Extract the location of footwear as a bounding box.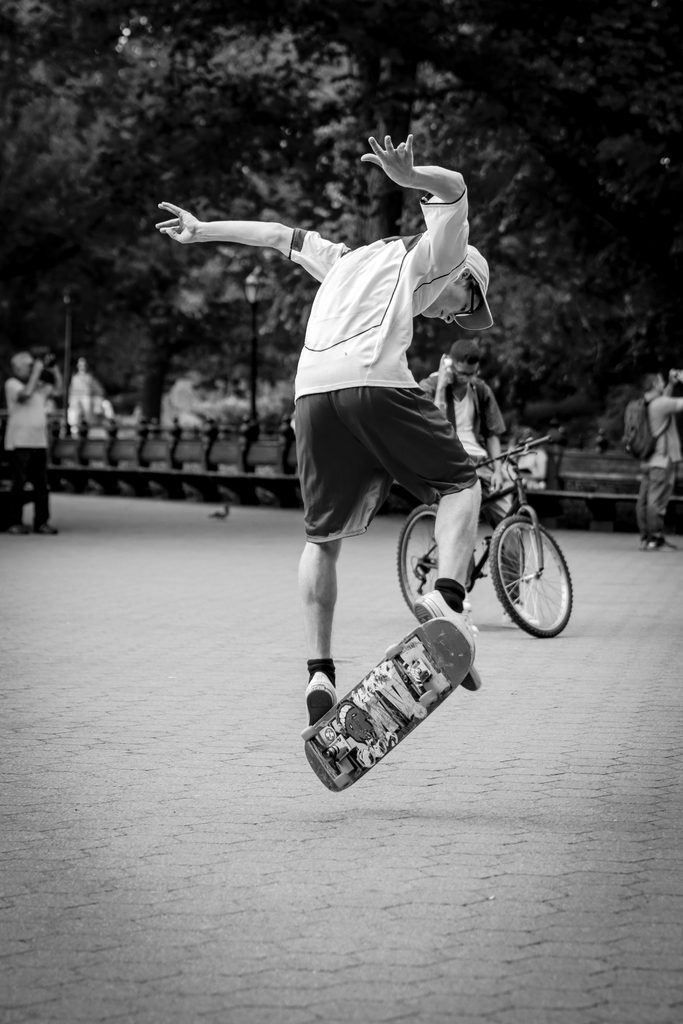
select_region(31, 520, 62, 534).
